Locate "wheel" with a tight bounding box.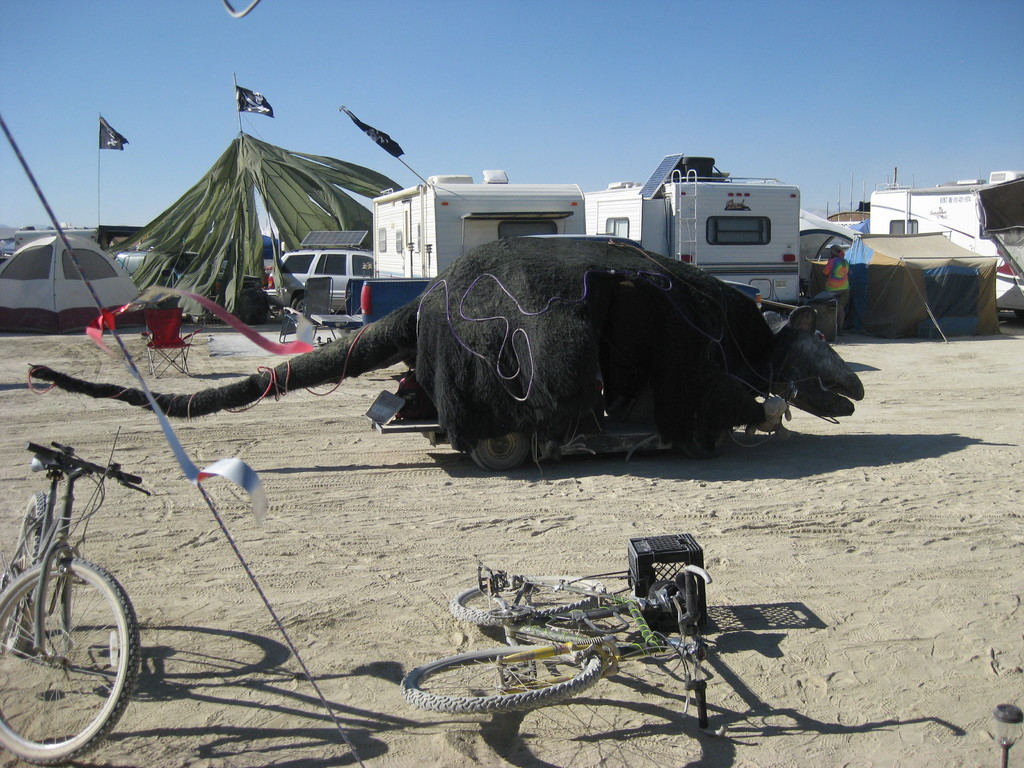
box(291, 290, 310, 321).
